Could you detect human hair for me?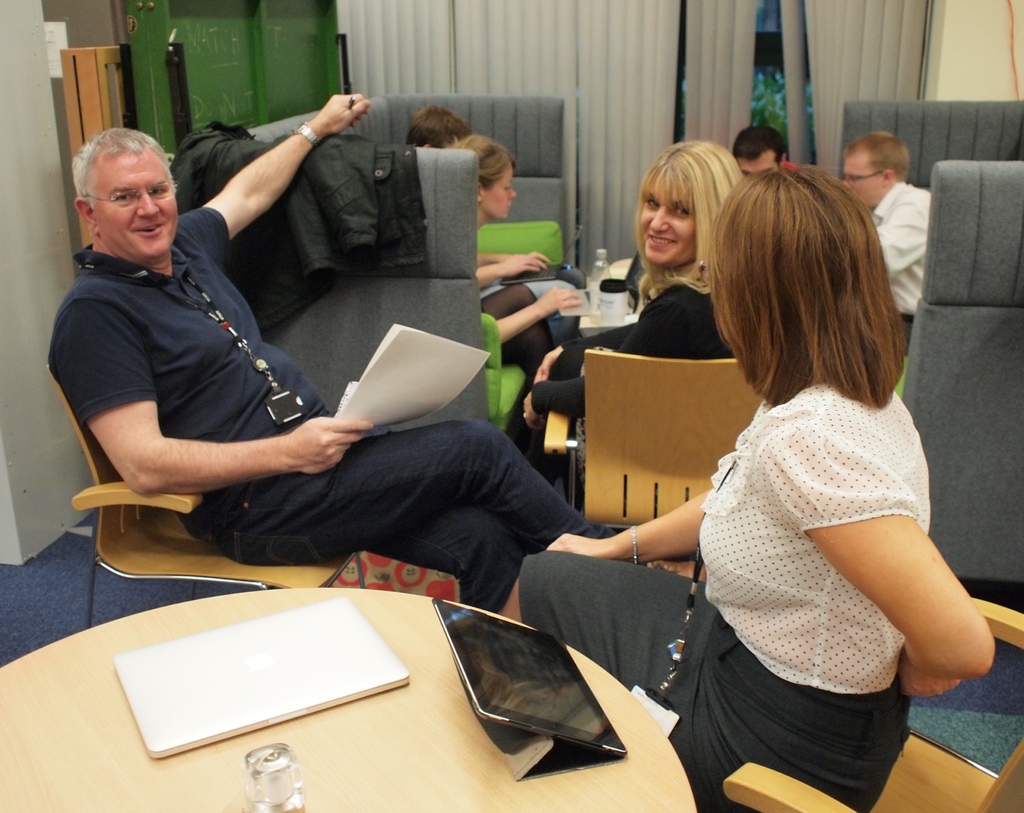
Detection result: x1=442 y1=132 x2=518 y2=190.
